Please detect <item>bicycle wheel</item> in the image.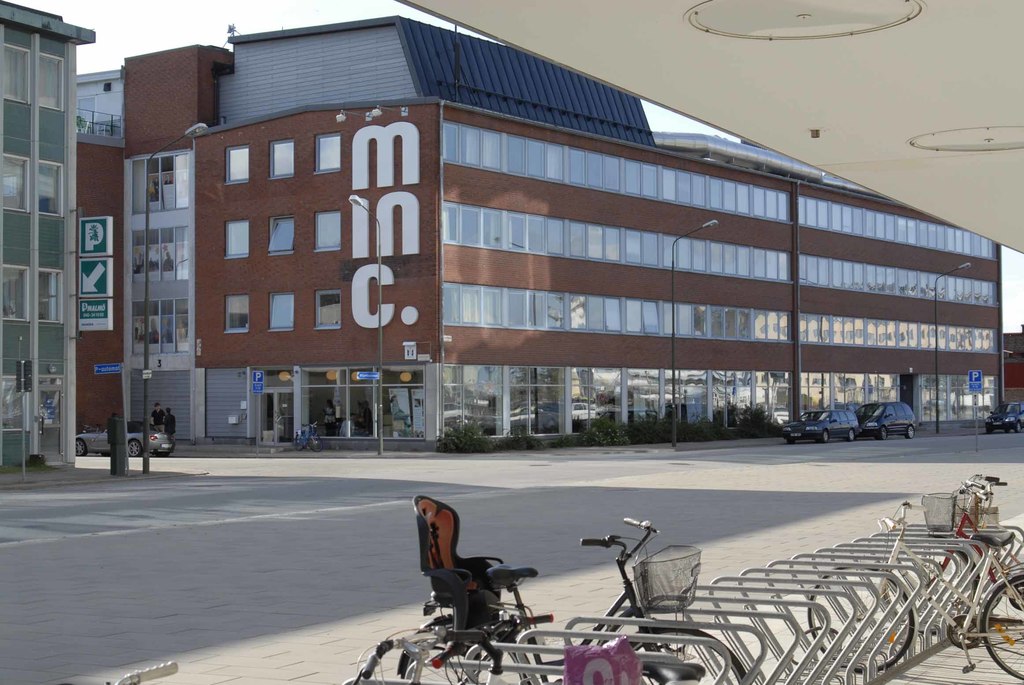
bbox(807, 562, 917, 674).
